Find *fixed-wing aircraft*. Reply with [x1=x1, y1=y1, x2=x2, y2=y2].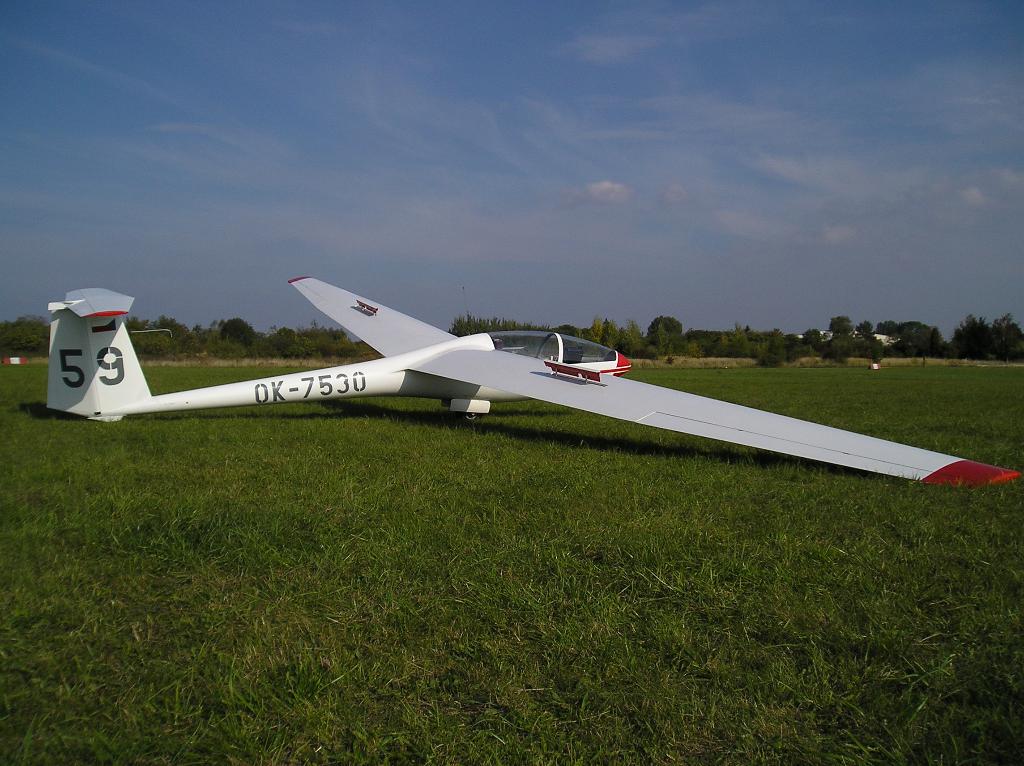
[x1=43, y1=275, x2=1023, y2=485].
